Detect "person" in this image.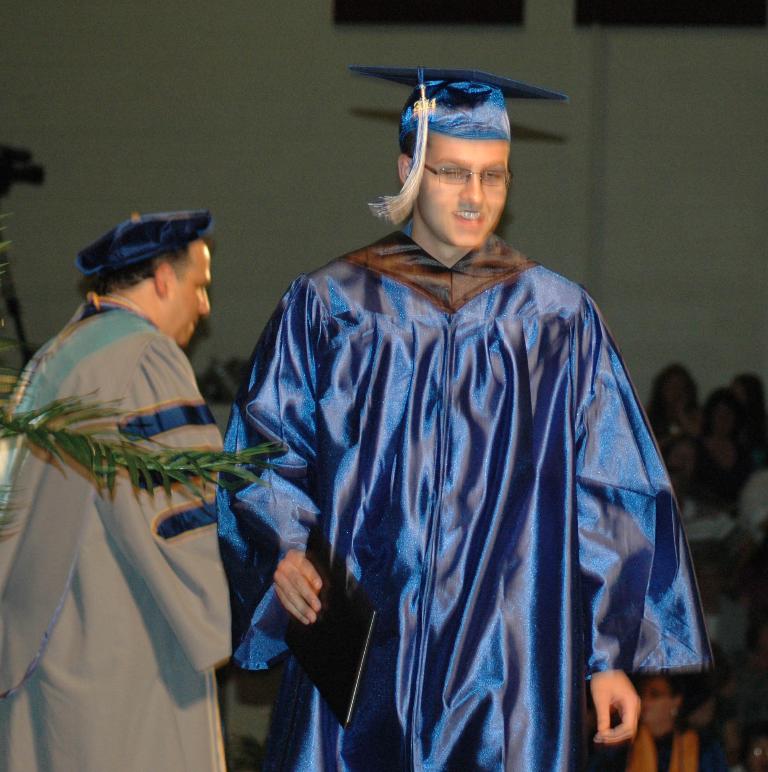
Detection: detection(17, 202, 263, 761).
